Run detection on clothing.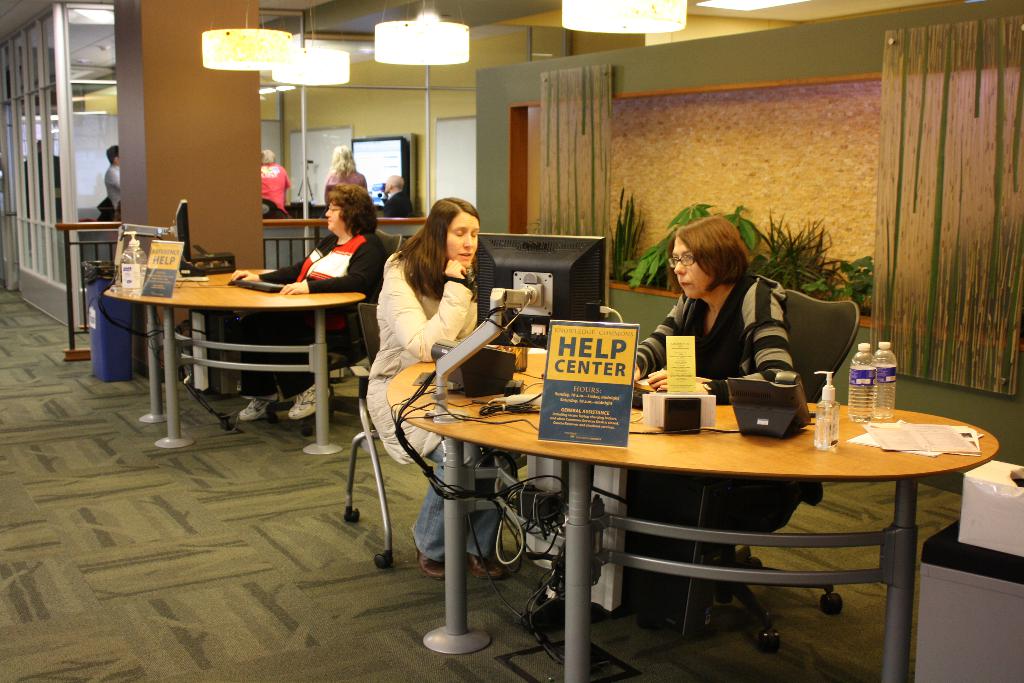
Result: pyautogui.locateOnScreen(261, 163, 291, 218).
